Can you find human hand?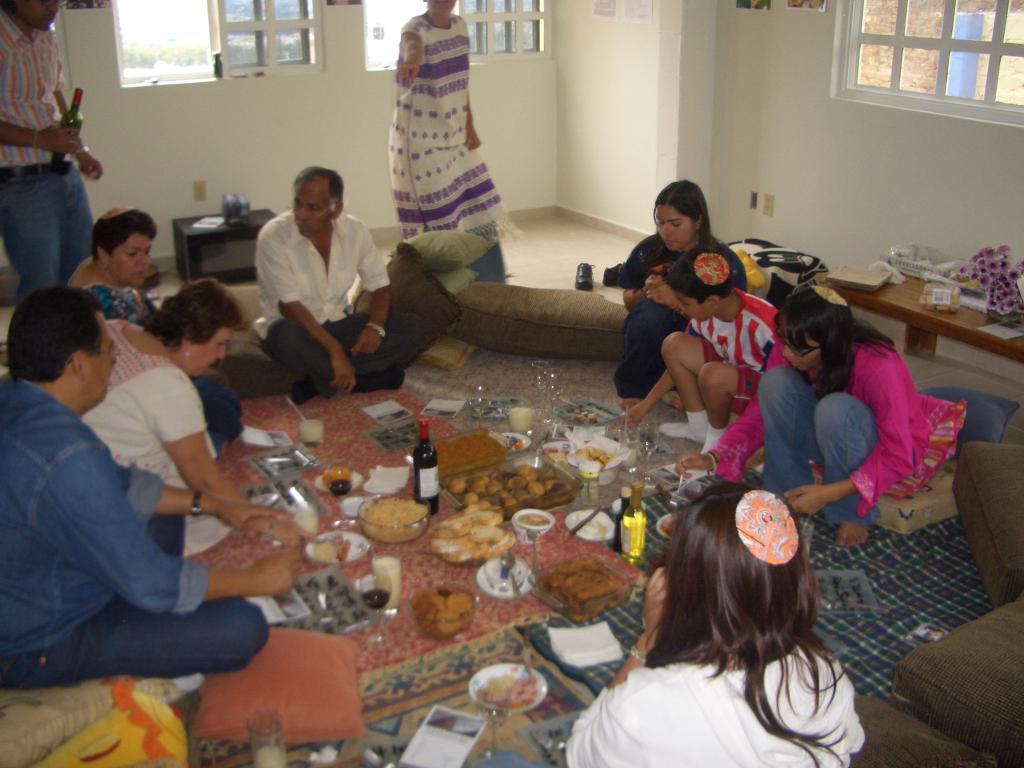
Yes, bounding box: 347:328:384:356.
